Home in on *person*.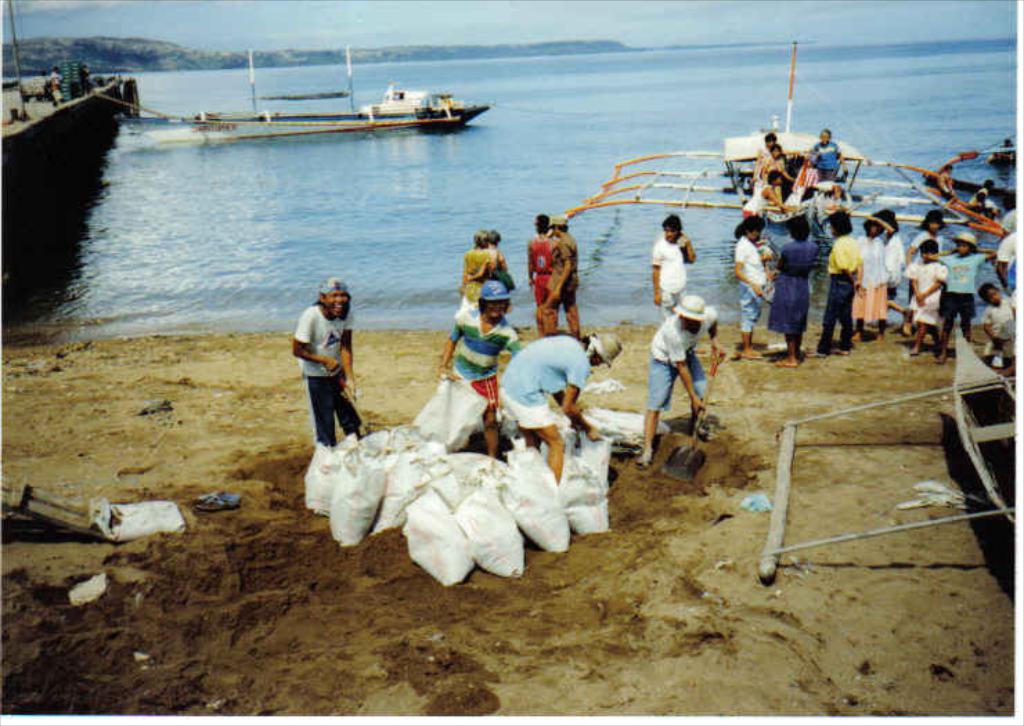
Homed in at 978 277 1017 371.
